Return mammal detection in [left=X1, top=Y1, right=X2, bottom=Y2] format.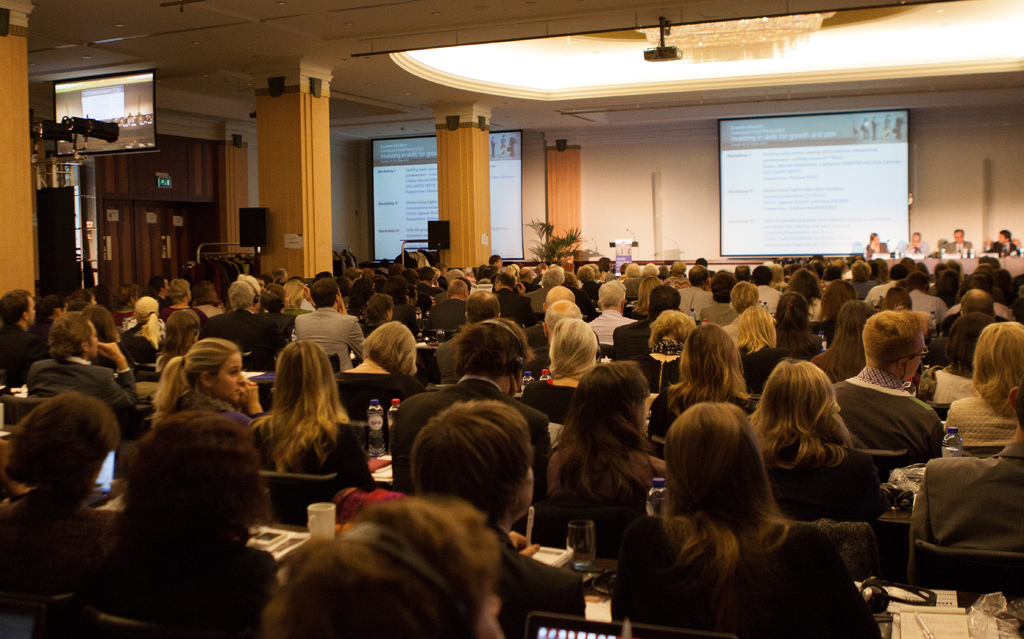
[left=904, top=231, right=927, bottom=252].
